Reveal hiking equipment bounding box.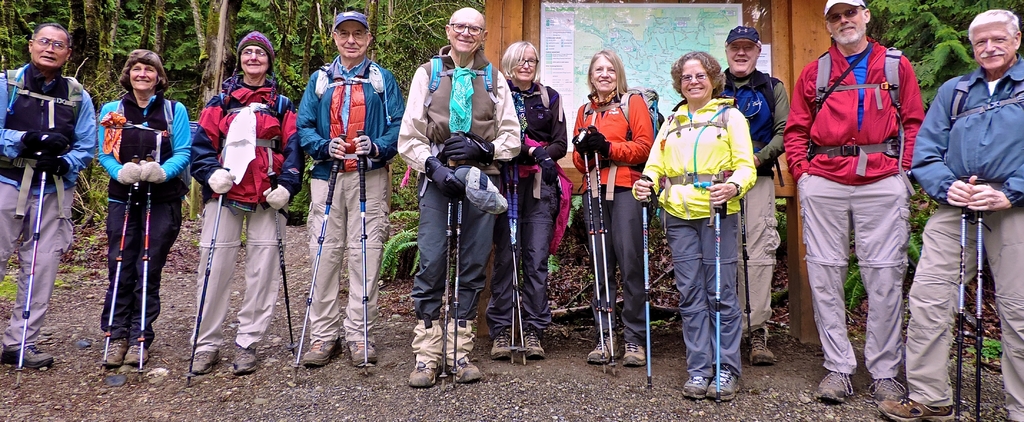
Revealed: <box>0,347,52,369</box>.
